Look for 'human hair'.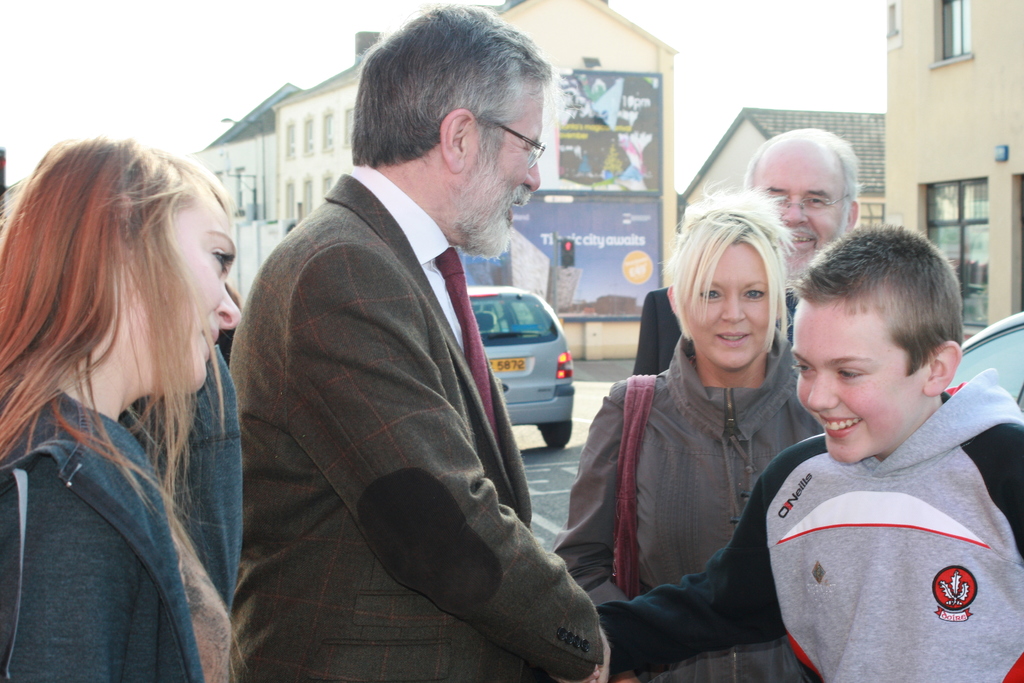
Found: region(796, 220, 963, 374).
